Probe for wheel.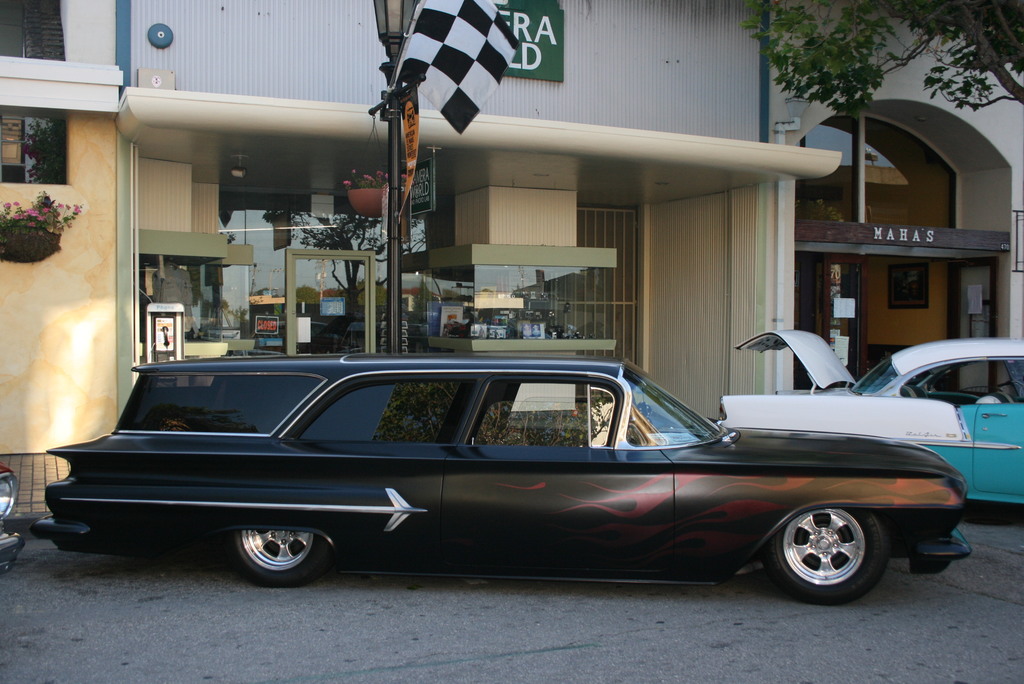
Probe result: (764,500,890,607).
